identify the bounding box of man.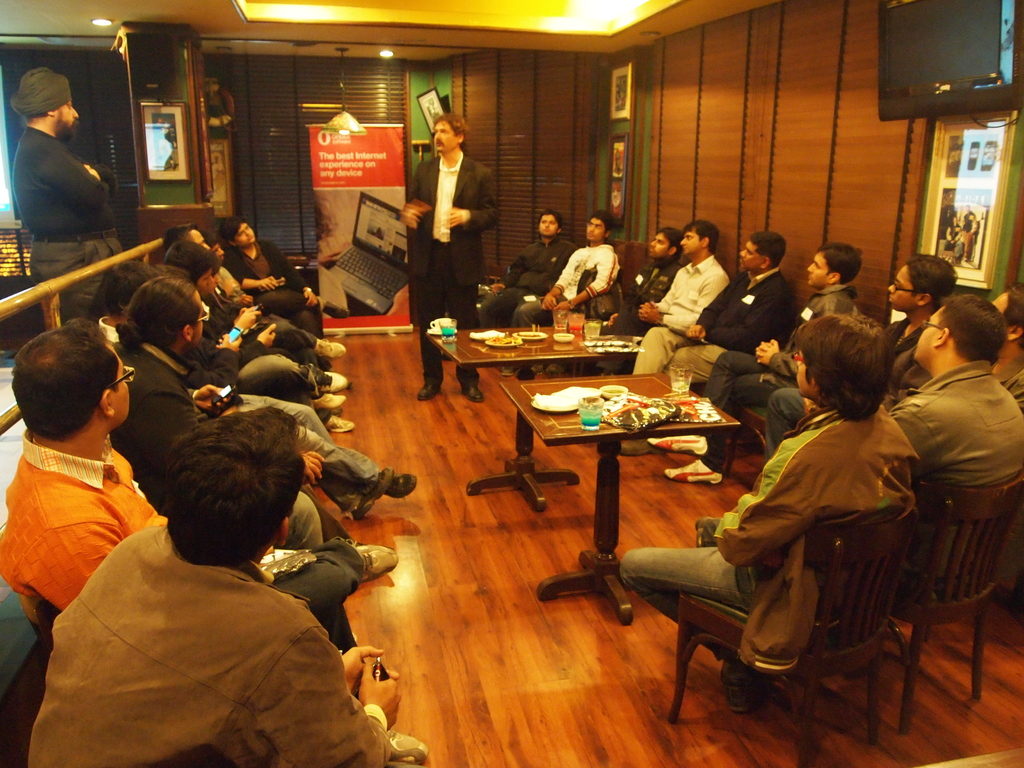
[219, 214, 345, 336].
